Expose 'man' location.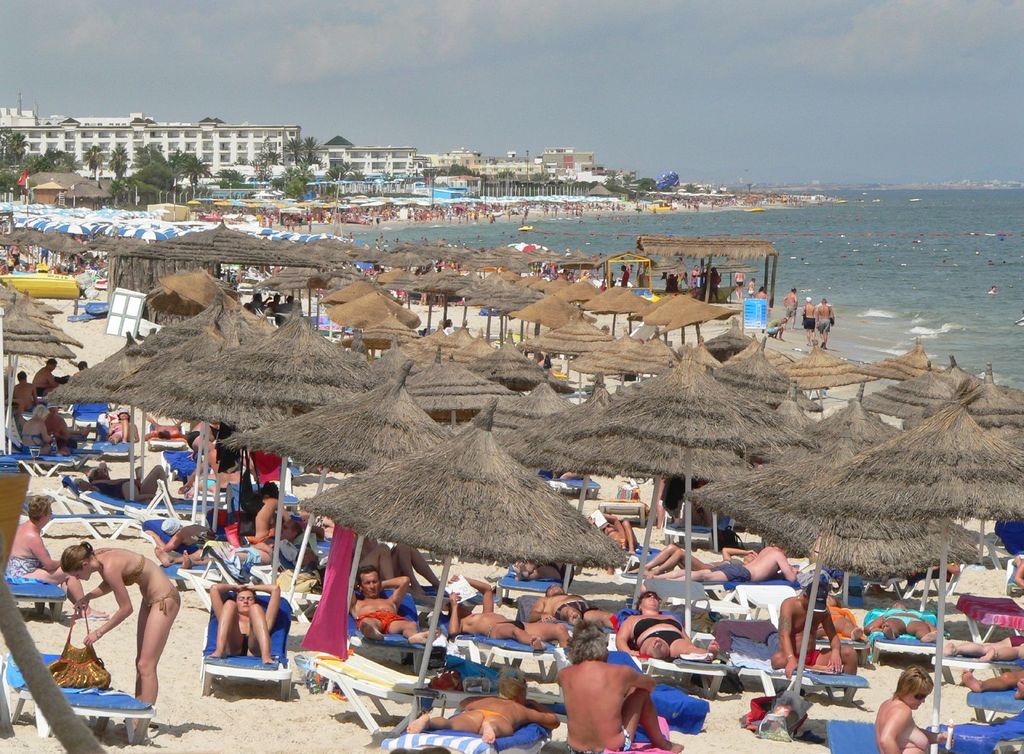
Exposed at box=[558, 614, 687, 753].
